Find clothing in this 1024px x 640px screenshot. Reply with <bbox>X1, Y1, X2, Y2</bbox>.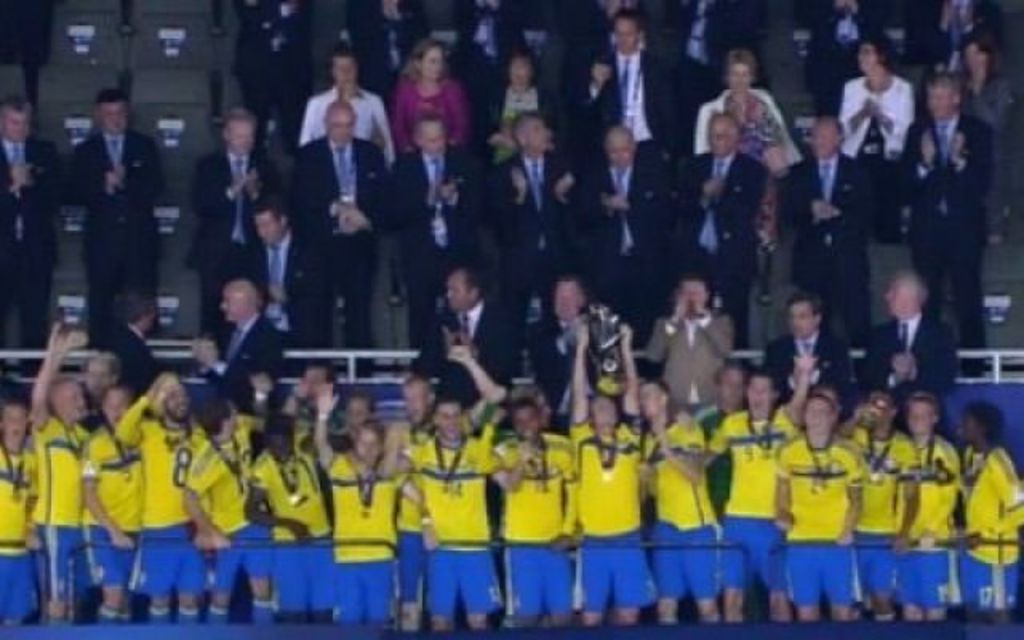
<bbox>381, 402, 448, 624</bbox>.
